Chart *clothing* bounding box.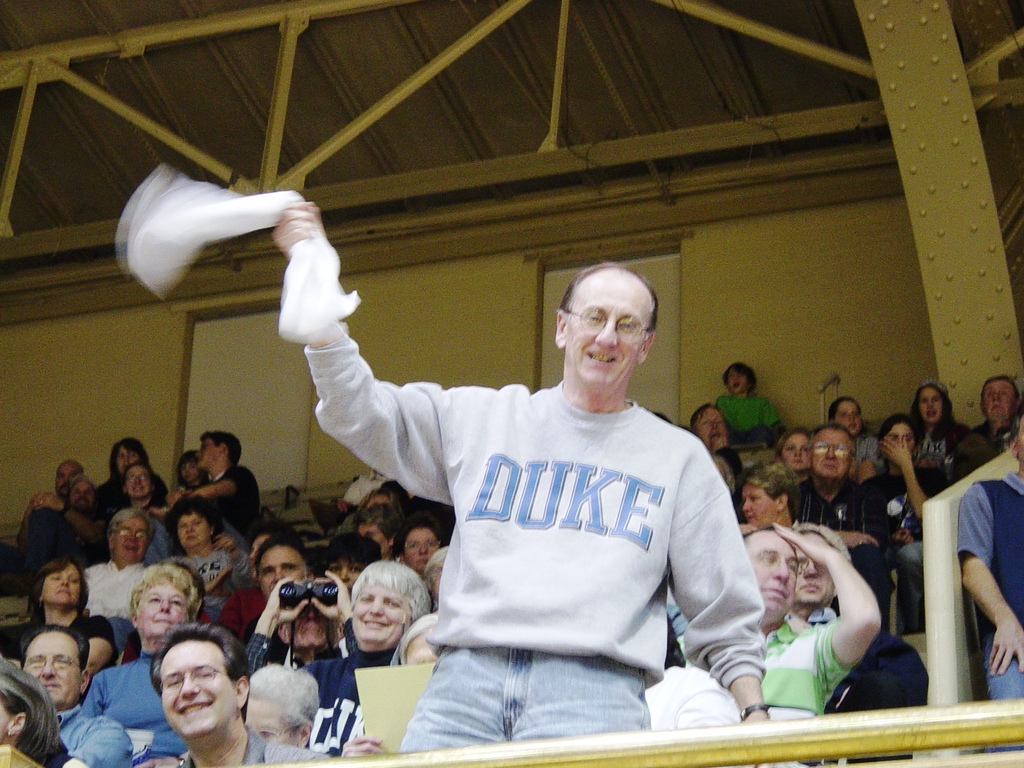
Charted: detection(774, 611, 851, 729).
